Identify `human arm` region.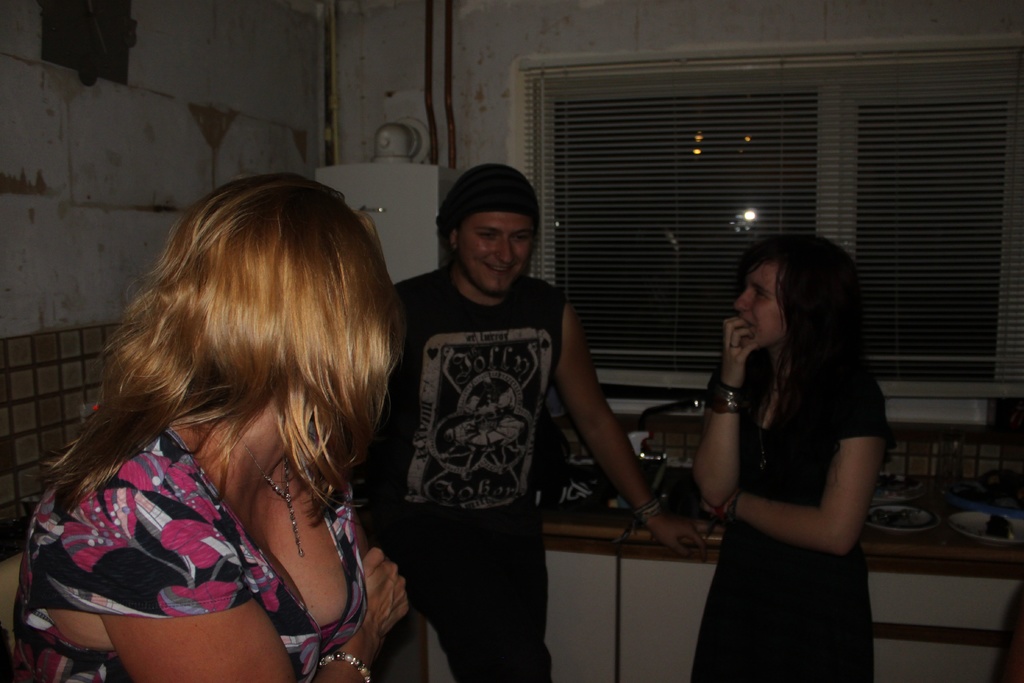
Region: crop(709, 344, 870, 589).
